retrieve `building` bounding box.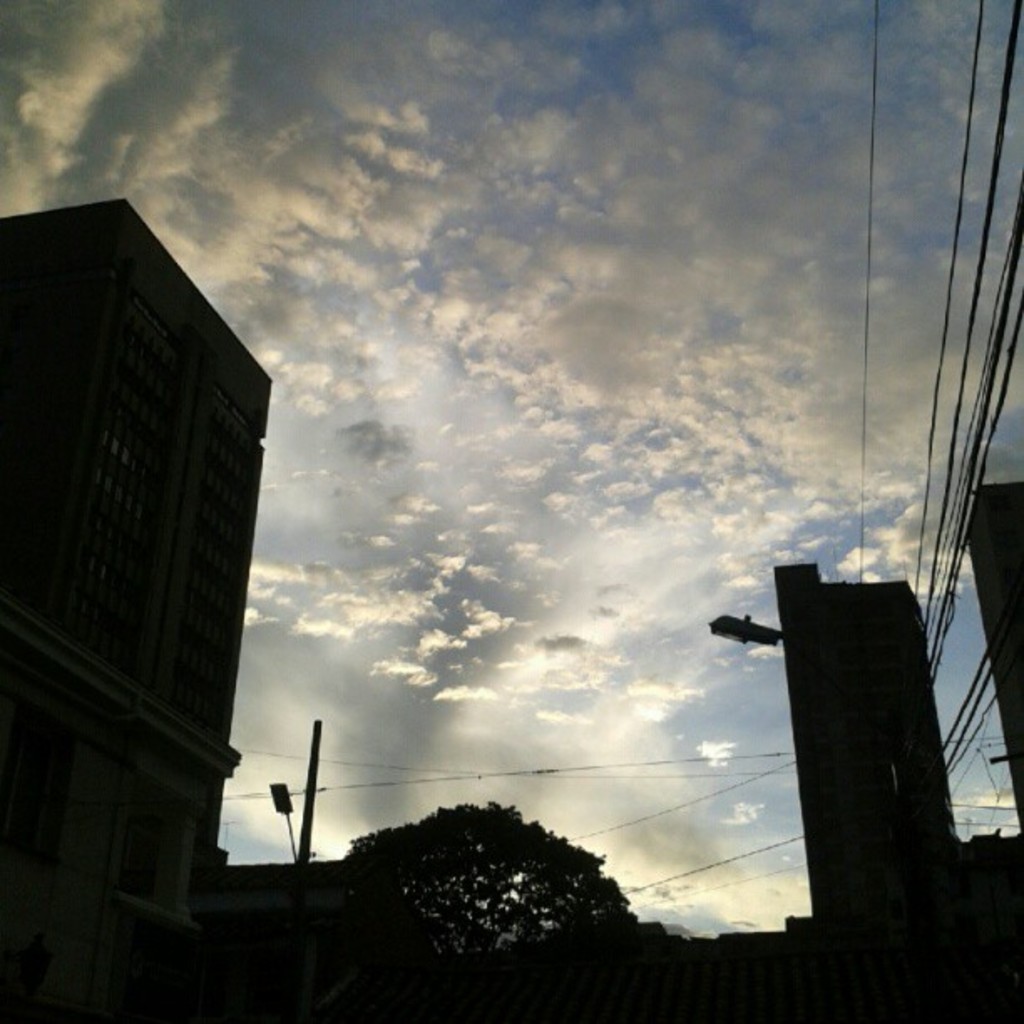
Bounding box: bbox=[0, 192, 276, 1012].
